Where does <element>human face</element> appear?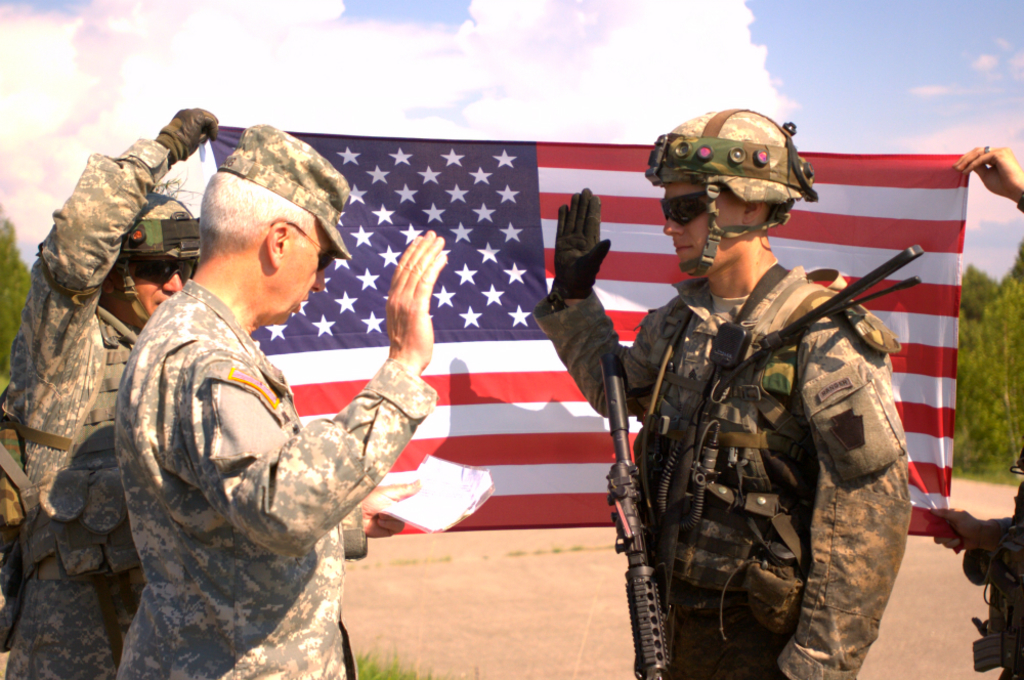
Appears at <region>259, 223, 346, 324</region>.
